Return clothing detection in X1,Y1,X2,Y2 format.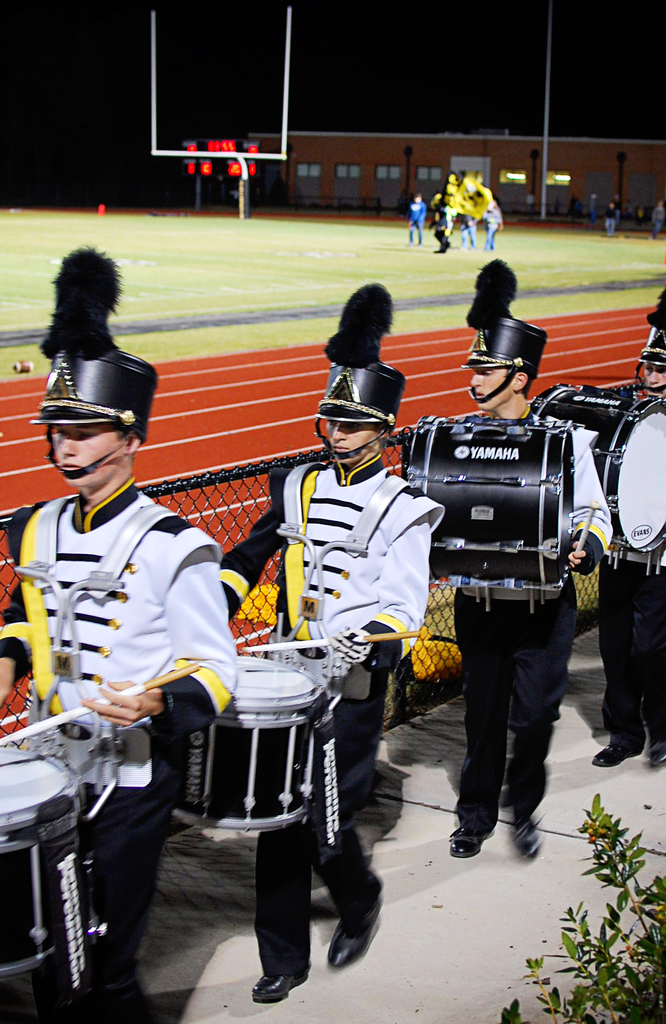
444,584,586,846.
